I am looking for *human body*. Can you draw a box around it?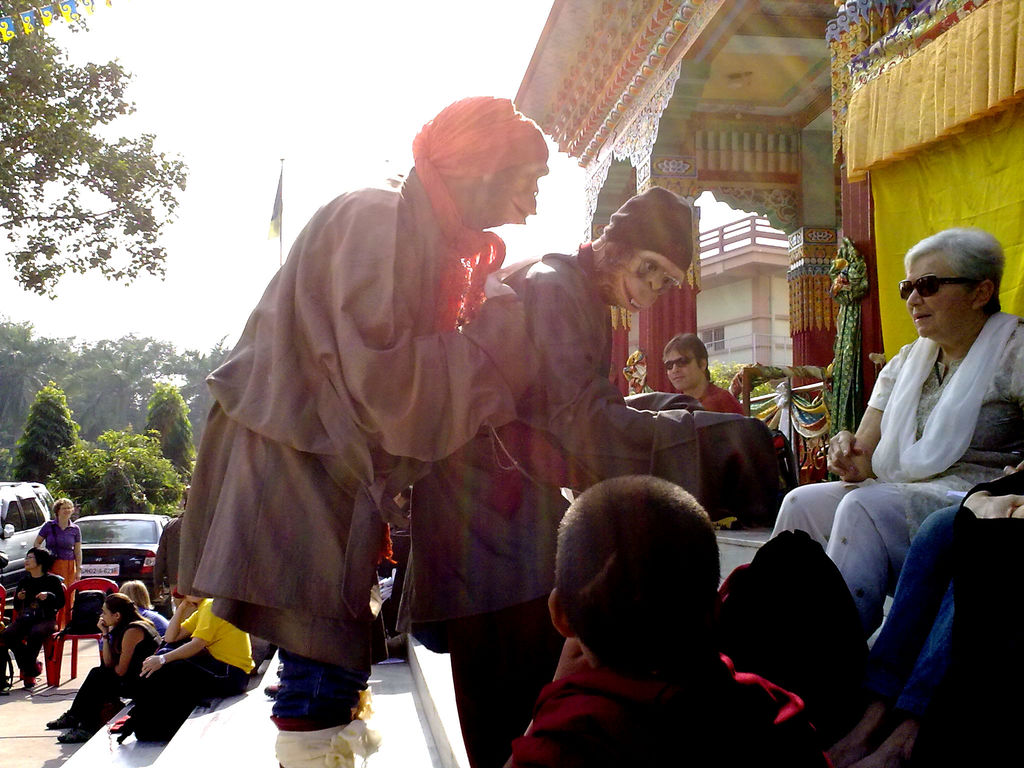
Sure, the bounding box is Rect(186, 188, 547, 767).
